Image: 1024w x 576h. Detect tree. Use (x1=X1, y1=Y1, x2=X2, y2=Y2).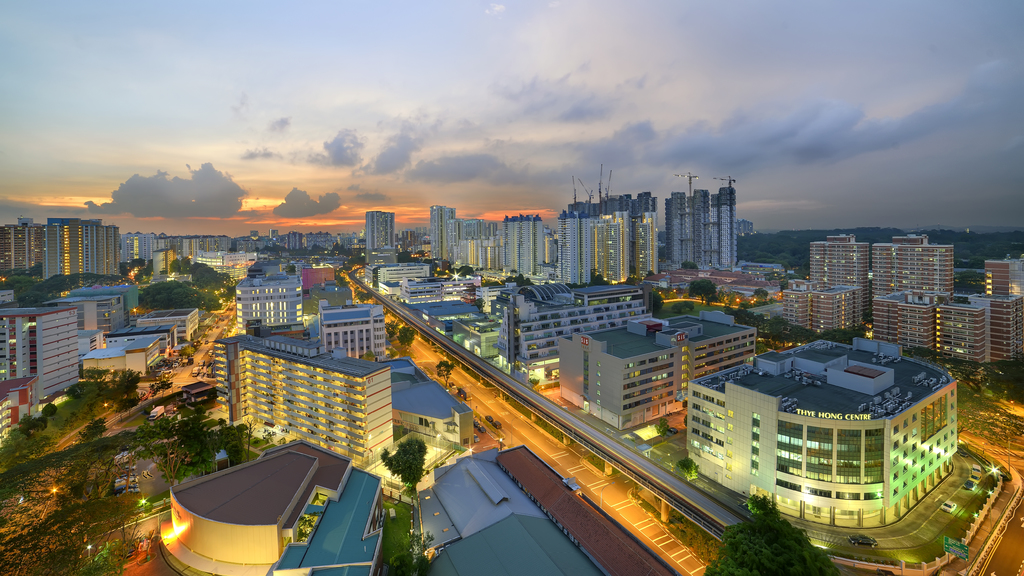
(x1=699, y1=493, x2=842, y2=575).
